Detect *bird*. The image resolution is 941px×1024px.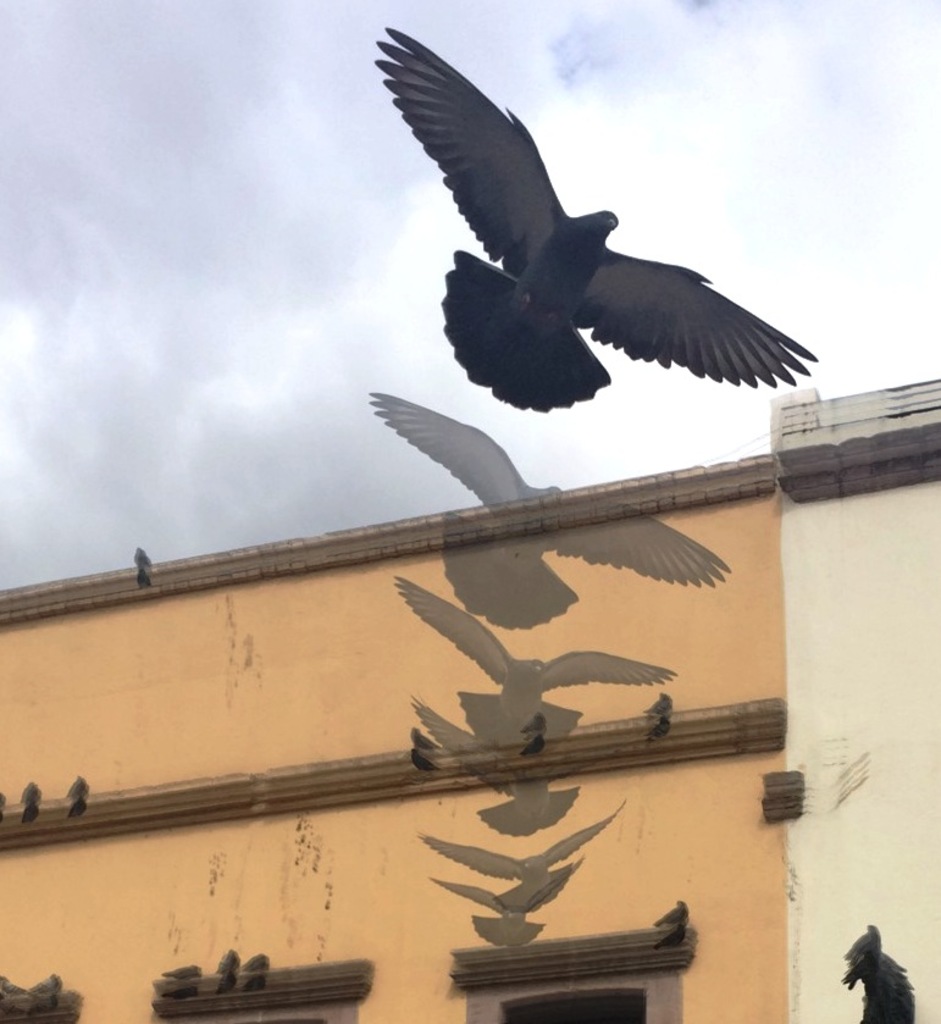
box=[843, 919, 889, 987].
